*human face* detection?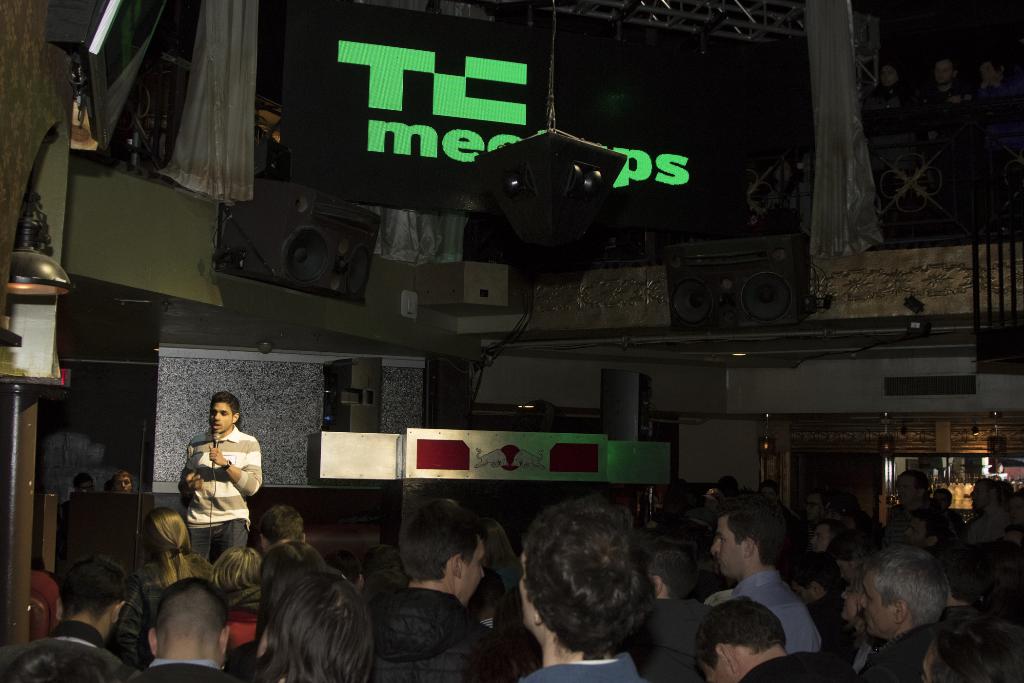
(x1=461, y1=536, x2=488, y2=604)
